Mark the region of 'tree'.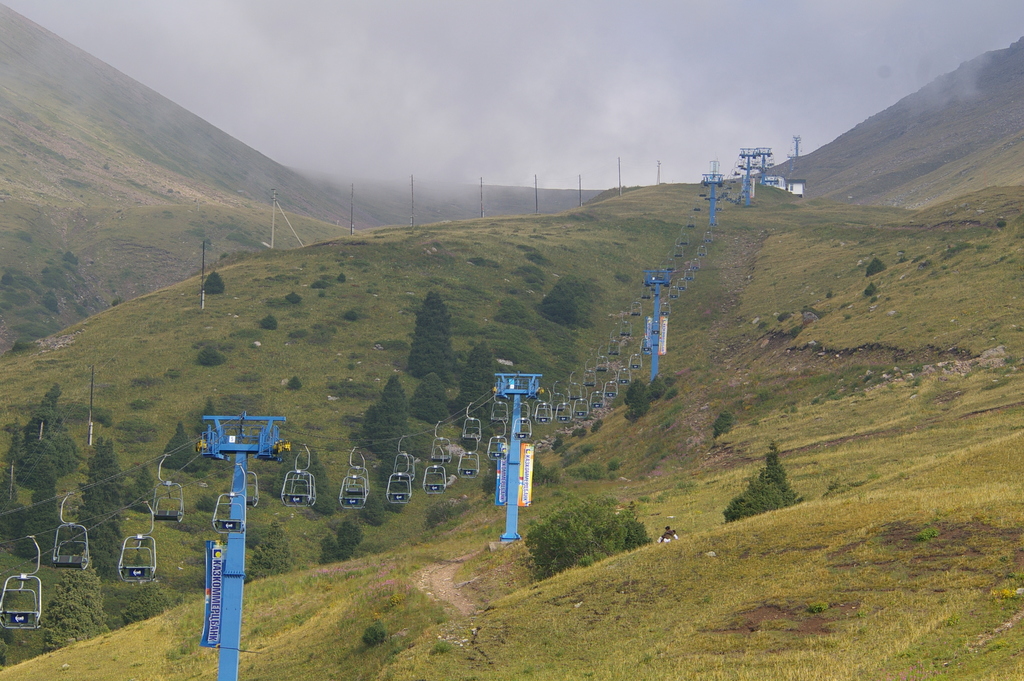
Region: pyautogui.locateOnScreen(452, 338, 501, 433).
